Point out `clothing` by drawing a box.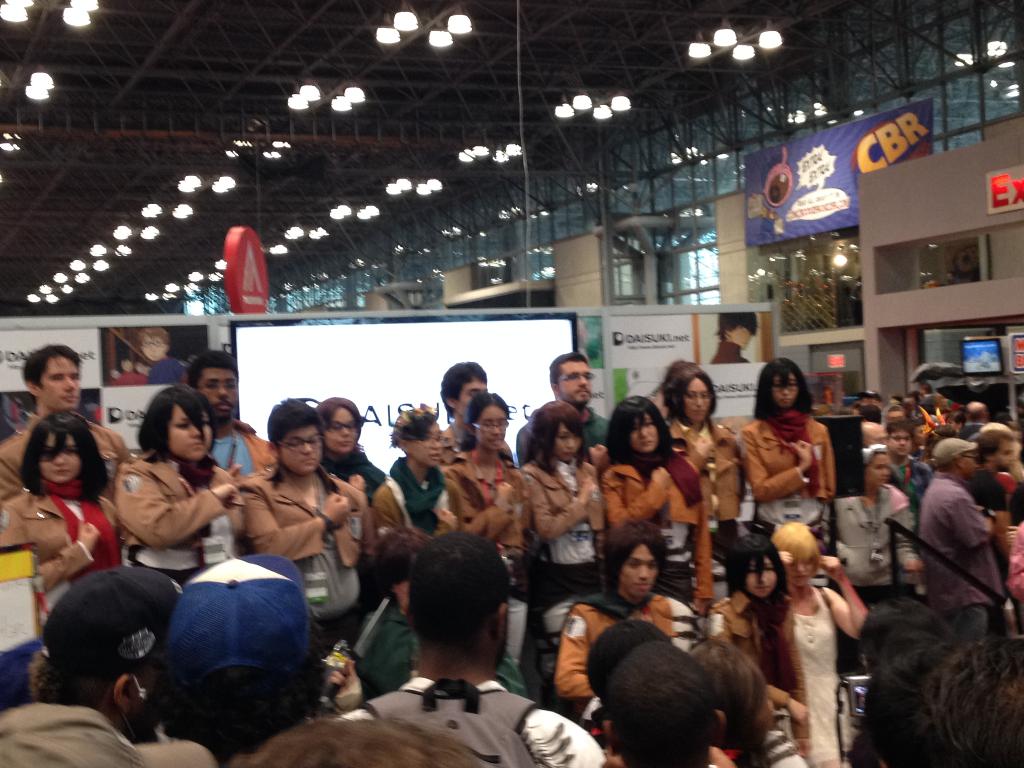
{"left": 385, "top": 458, "right": 453, "bottom": 534}.
